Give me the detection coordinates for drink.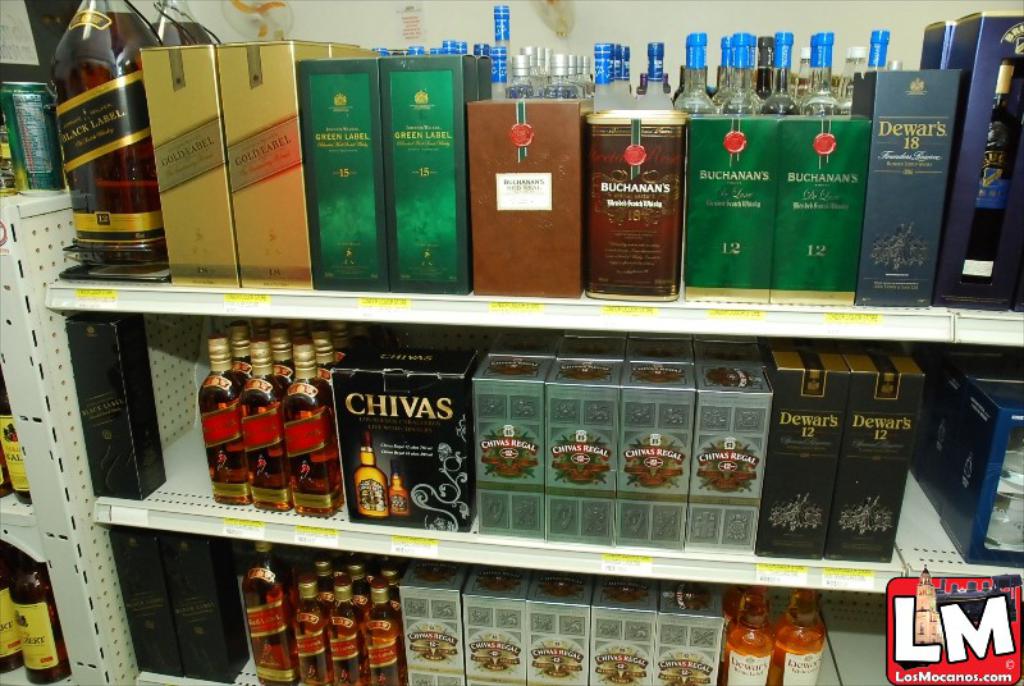
(left=978, top=56, right=1019, bottom=284).
